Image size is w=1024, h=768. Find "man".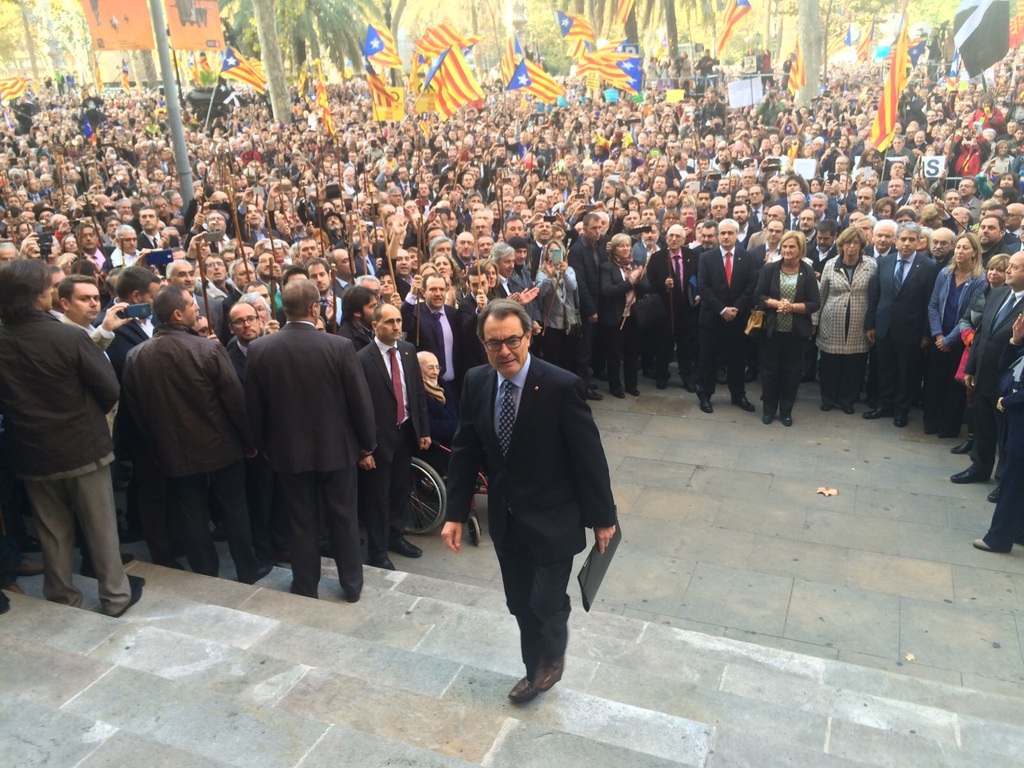
<region>749, 185, 768, 209</region>.
